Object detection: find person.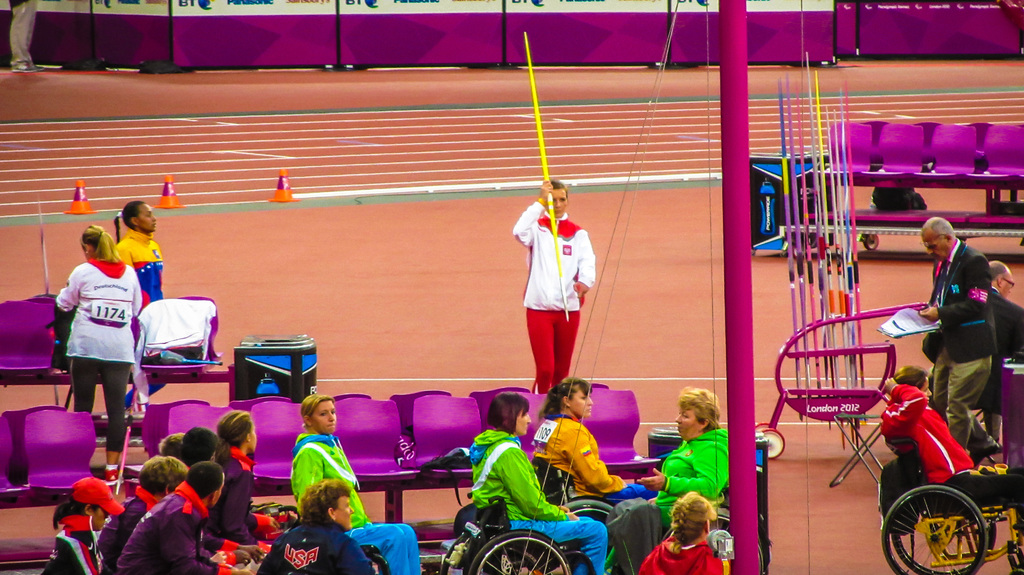
bbox=(36, 474, 128, 574).
